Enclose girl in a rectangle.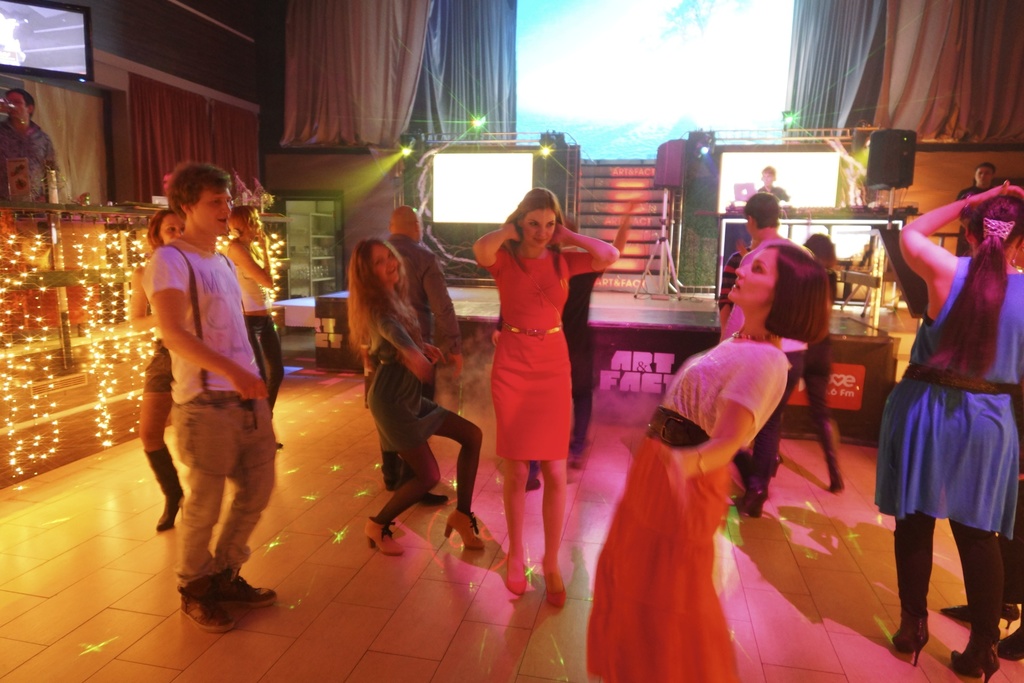
[x1=137, y1=210, x2=184, y2=534].
